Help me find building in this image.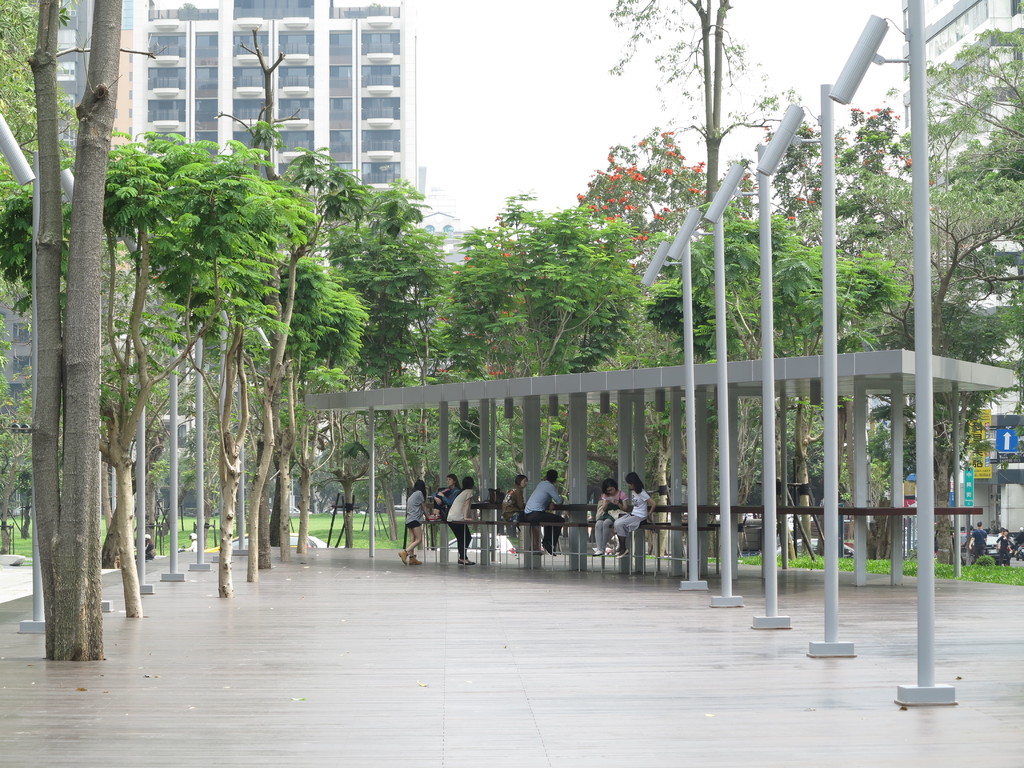
Found it: {"x1": 37, "y1": 0, "x2": 126, "y2": 157}.
